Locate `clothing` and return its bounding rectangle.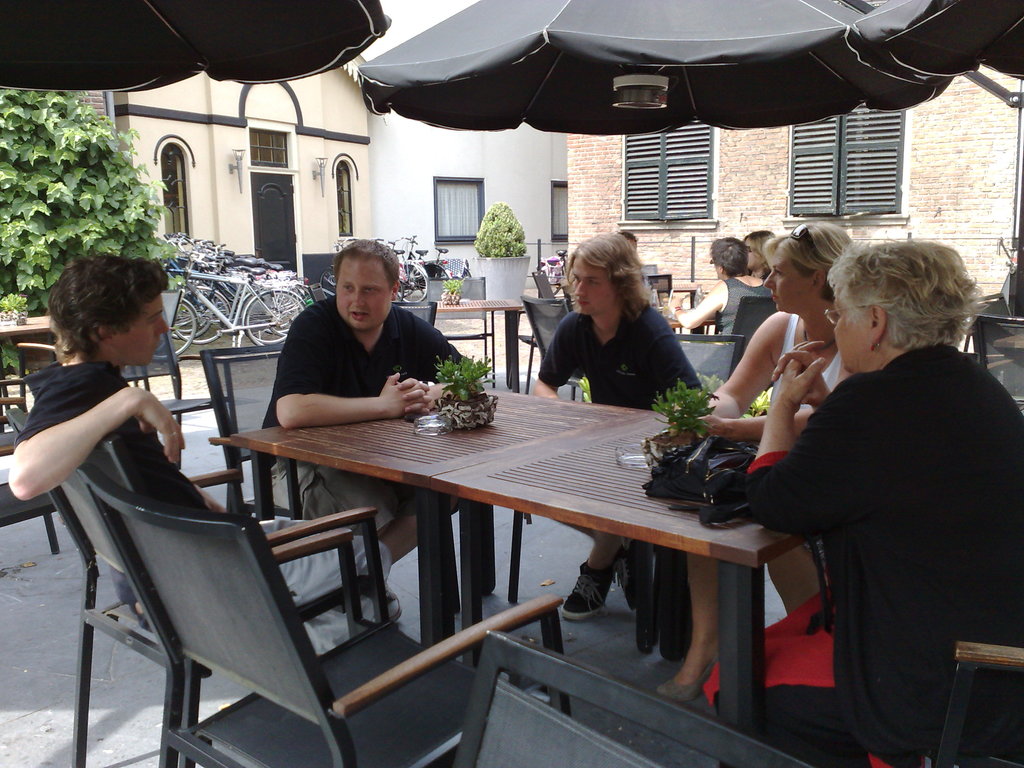
(x1=530, y1=292, x2=715, y2=410).
